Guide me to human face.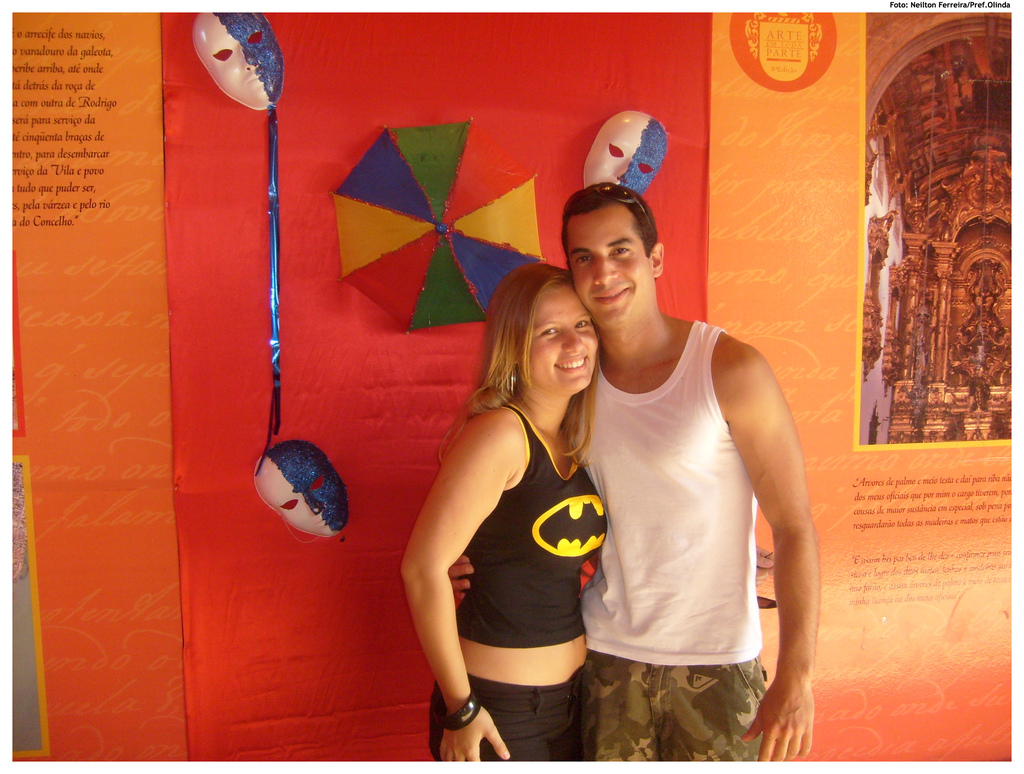
Guidance: select_region(527, 279, 602, 396).
